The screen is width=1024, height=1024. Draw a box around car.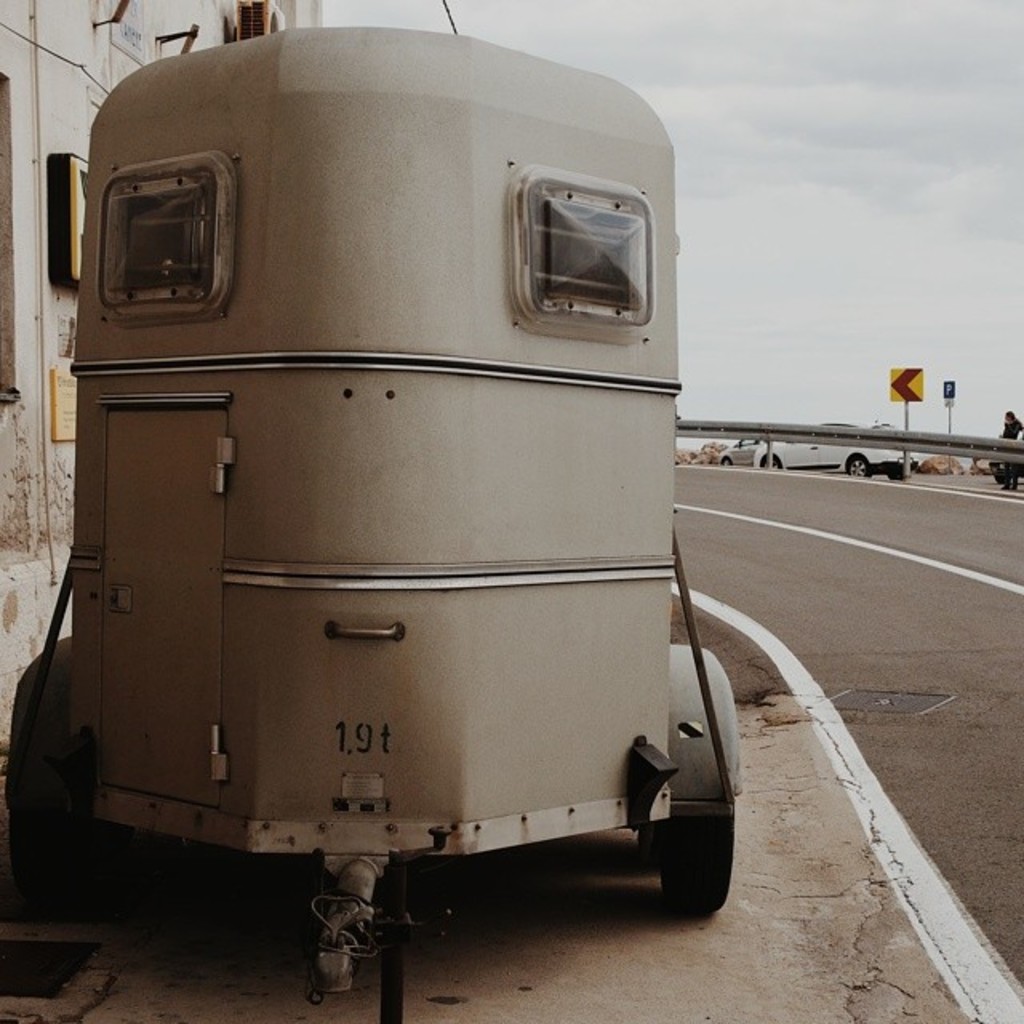
x1=757, y1=422, x2=914, y2=474.
